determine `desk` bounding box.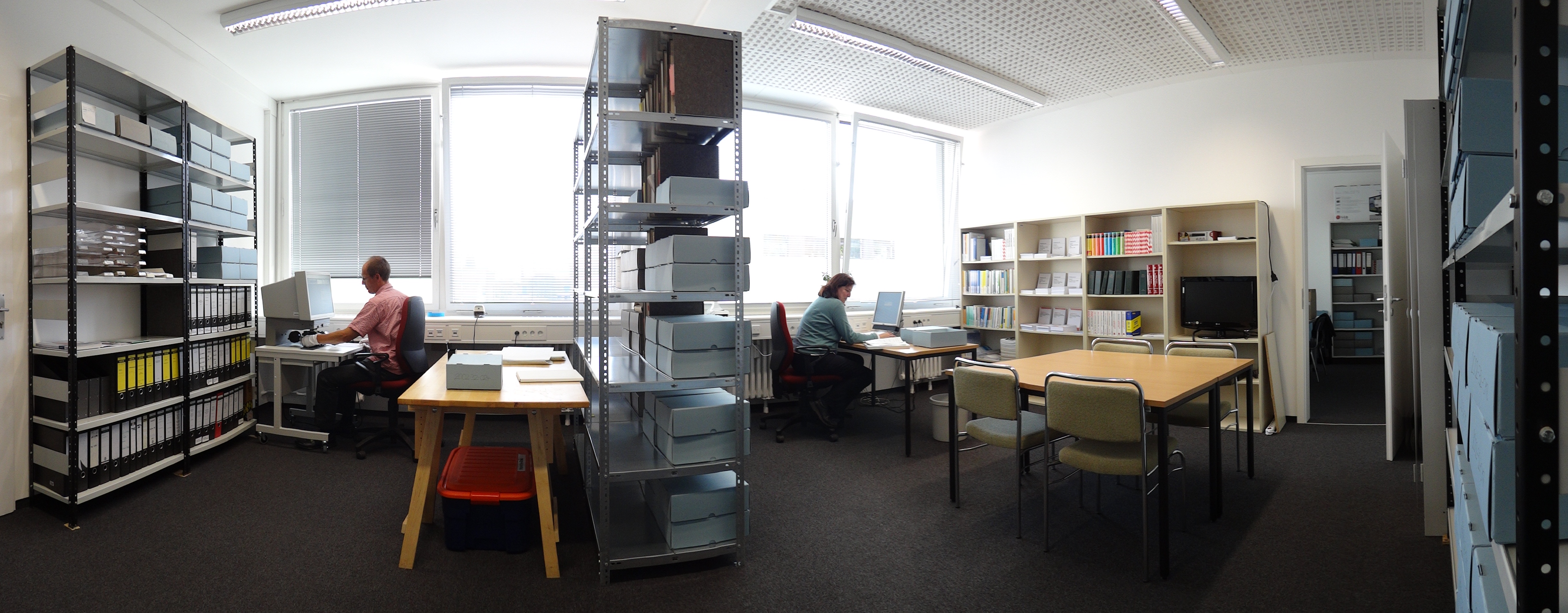
Determined: [118, 102, 186, 184].
